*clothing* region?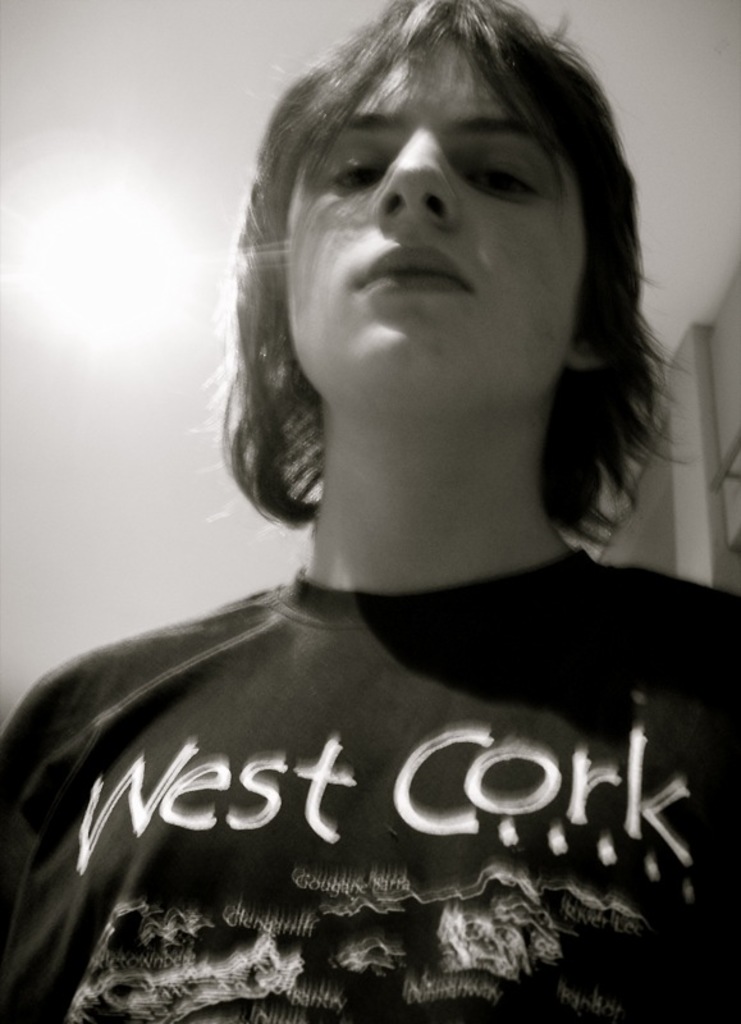
pyautogui.locateOnScreen(0, 577, 729, 1015)
